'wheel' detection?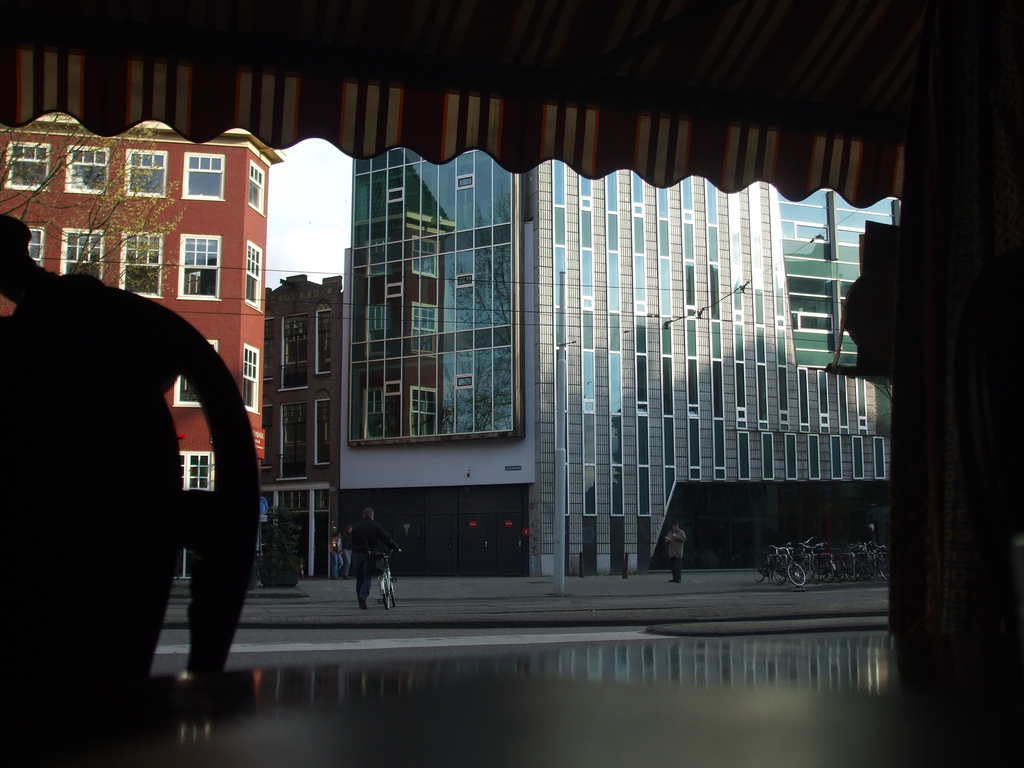
bbox=[753, 556, 771, 586]
